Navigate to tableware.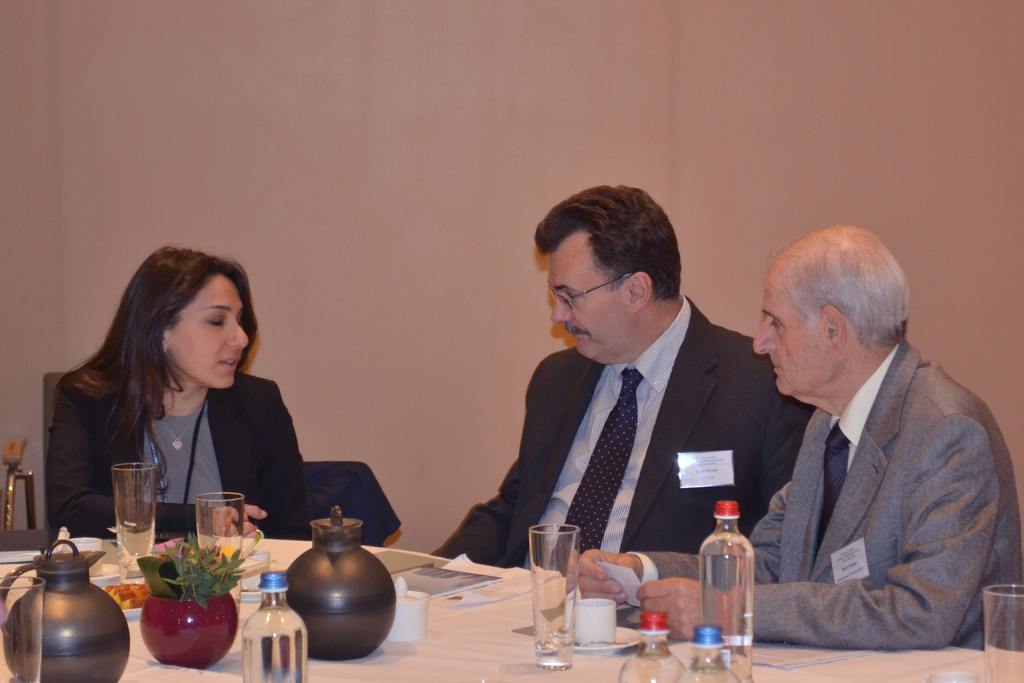
Navigation target: (left=109, top=461, right=159, bottom=583).
